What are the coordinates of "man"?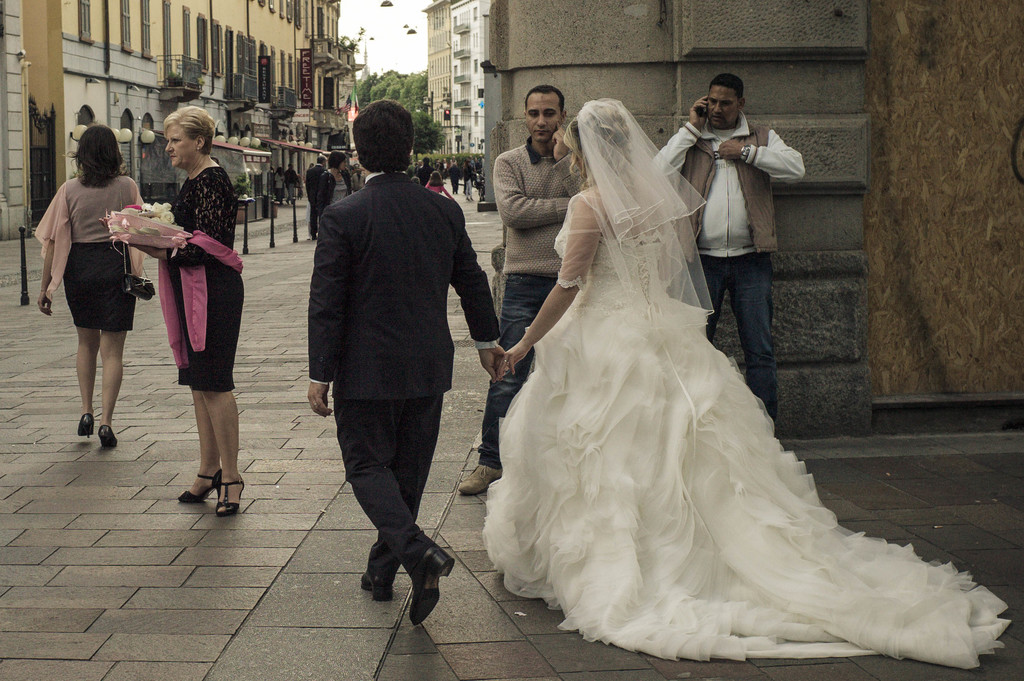
<box>650,72,803,422</box>.
